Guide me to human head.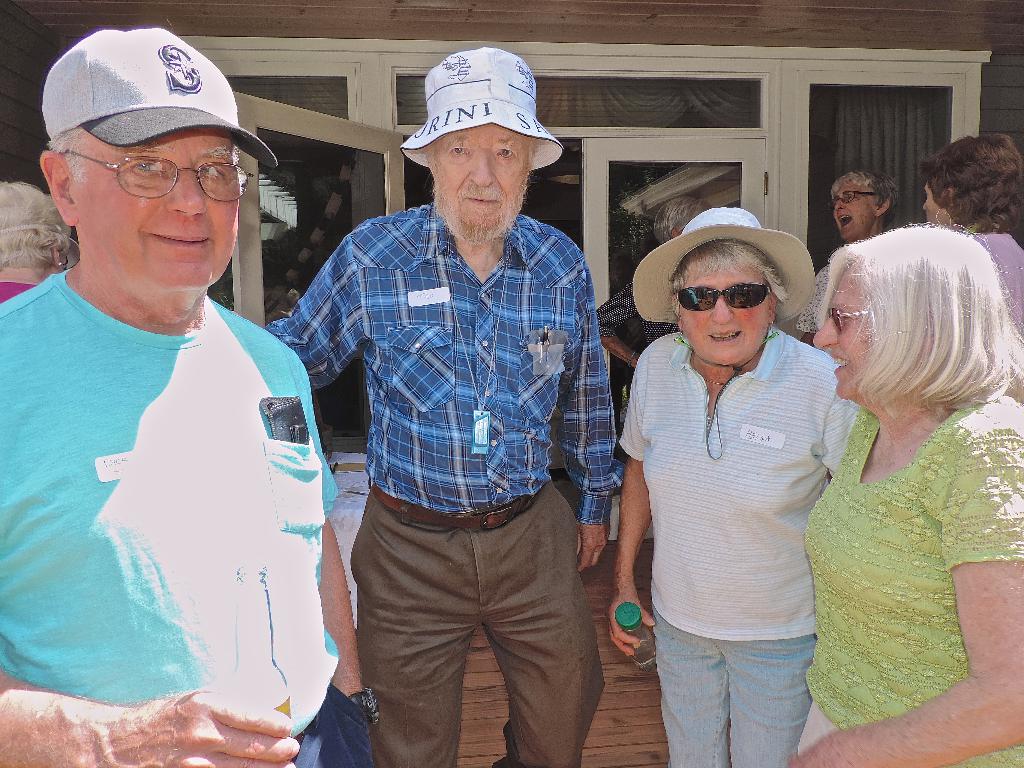
Guidance: bbox(655, 195, 710, 243).
